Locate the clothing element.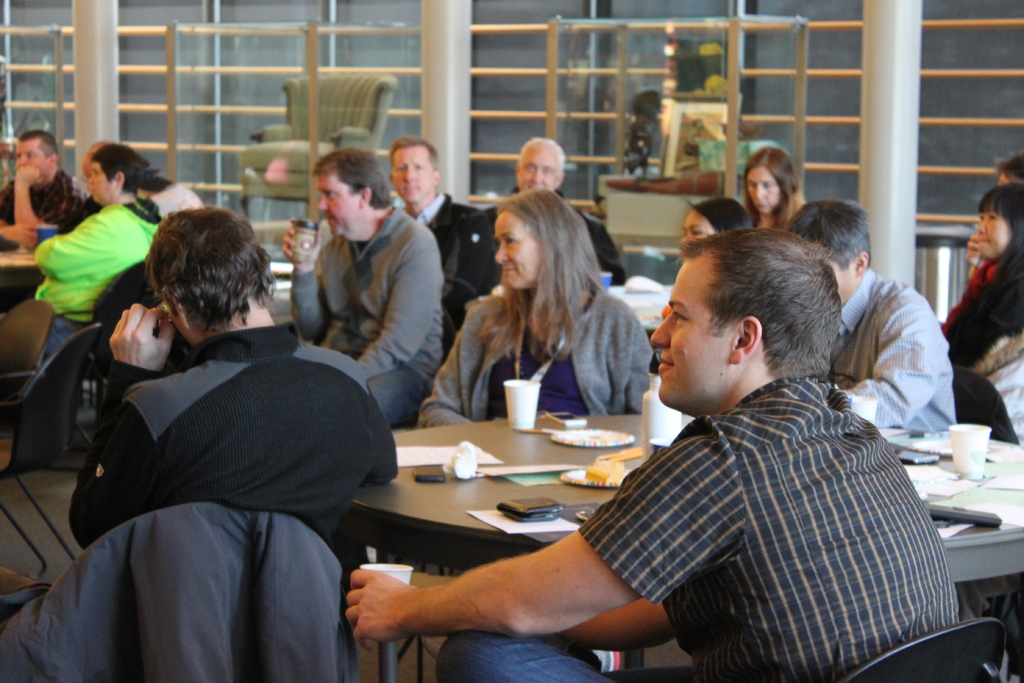
Element bbox: locate(412, 279, 651, 425).
